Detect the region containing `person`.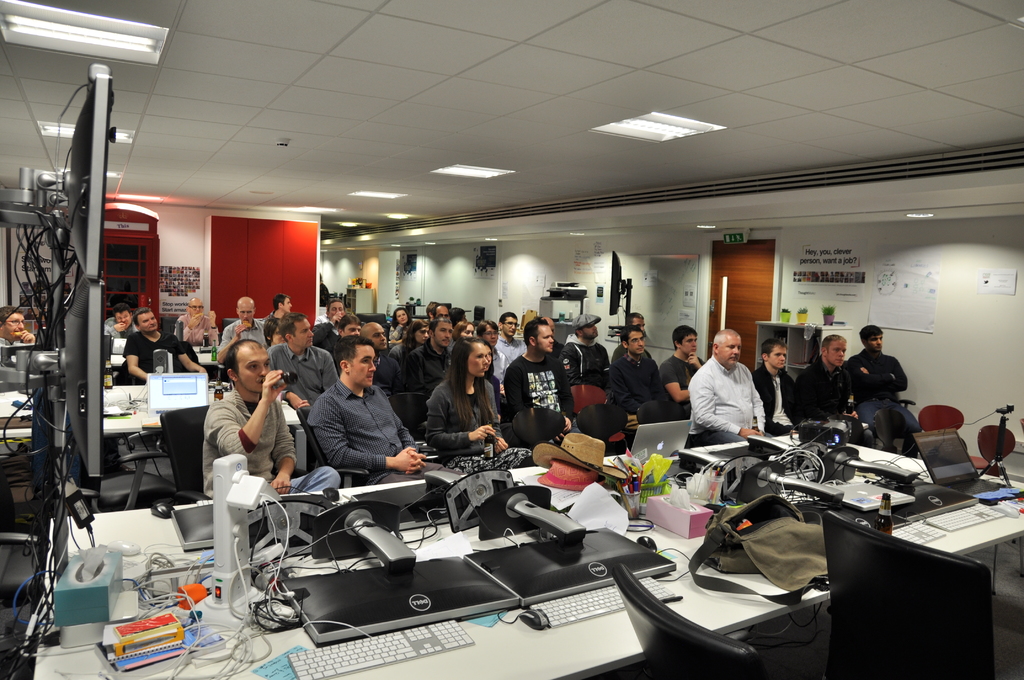
rect(225, 301, 275, 357).
